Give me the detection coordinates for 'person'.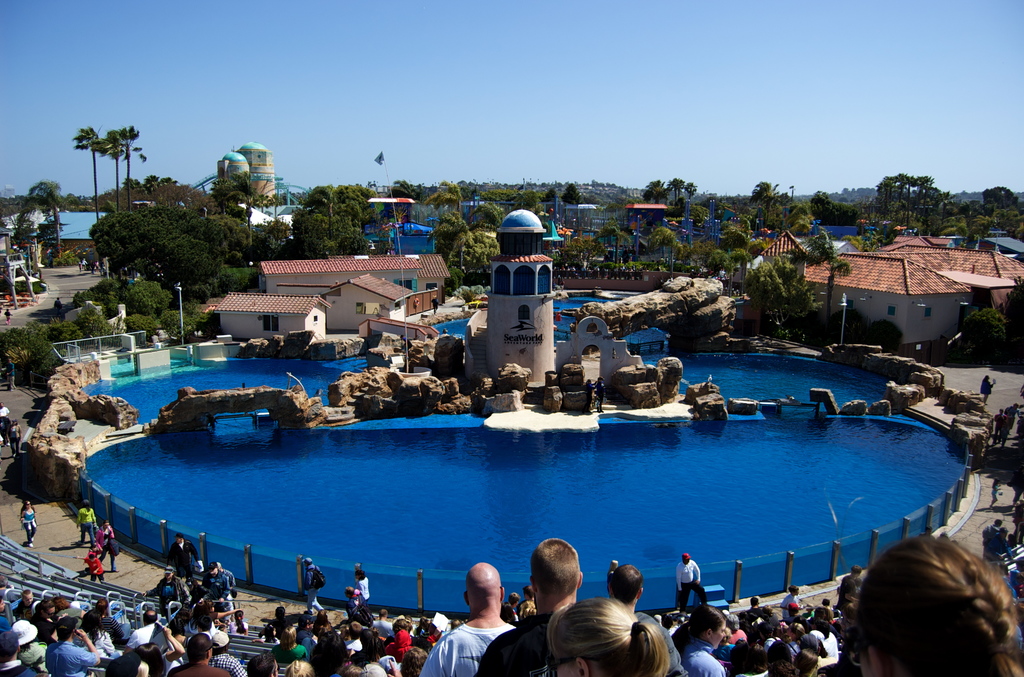
{"left": 441, "top": 567, "right": 511, "bottom": 669}.
